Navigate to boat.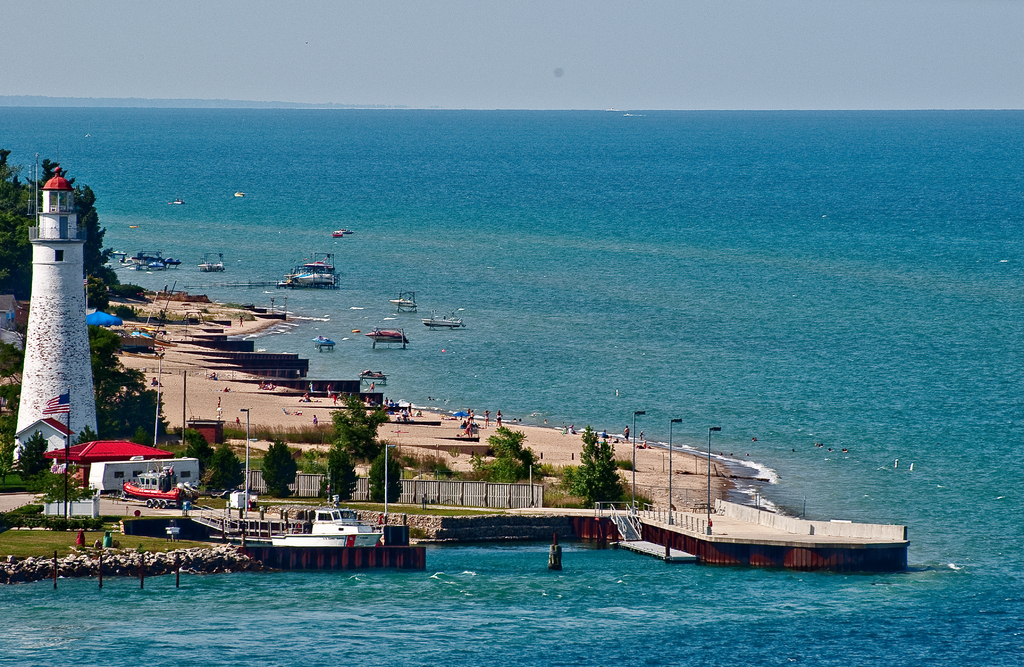
Navigation target: left=425, top=316, right=464, bottom=328.
